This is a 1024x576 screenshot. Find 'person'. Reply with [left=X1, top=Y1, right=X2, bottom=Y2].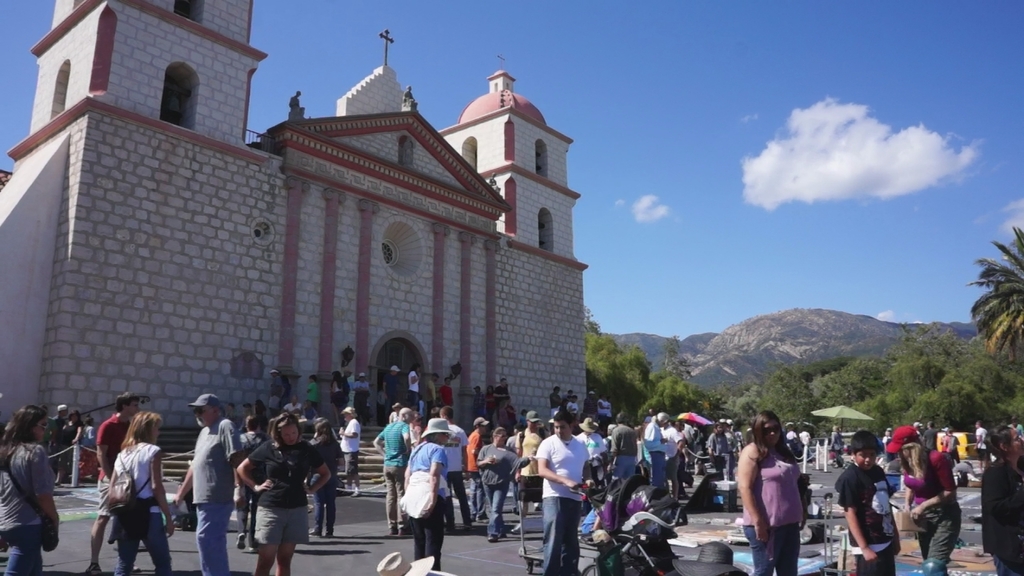
[left=386, top=360, right=405, bottom=405].
